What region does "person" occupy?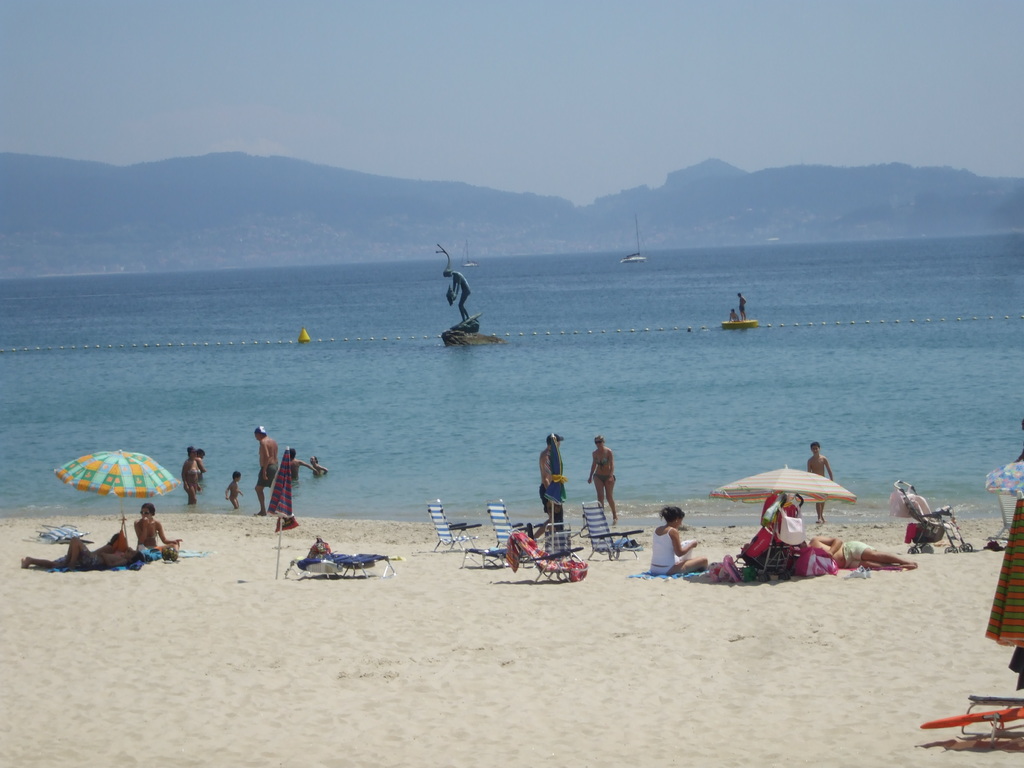
region(19, 528, 143, 569).
